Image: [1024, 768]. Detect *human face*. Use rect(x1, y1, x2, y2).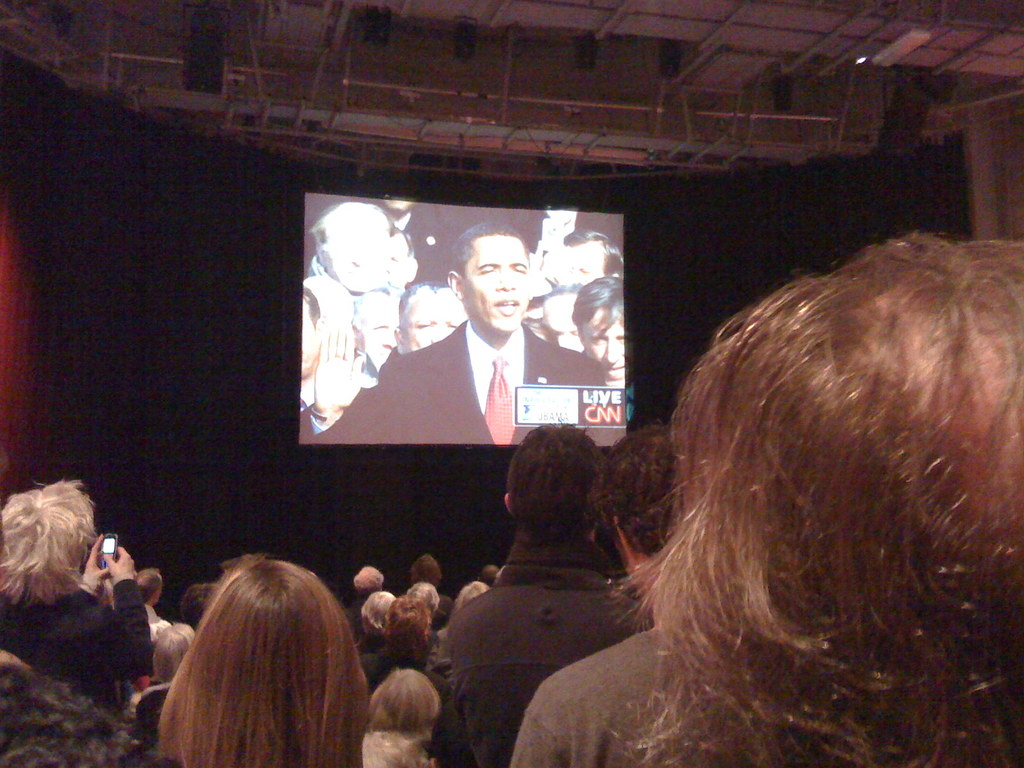
rect(457, 233, 529, 335).
